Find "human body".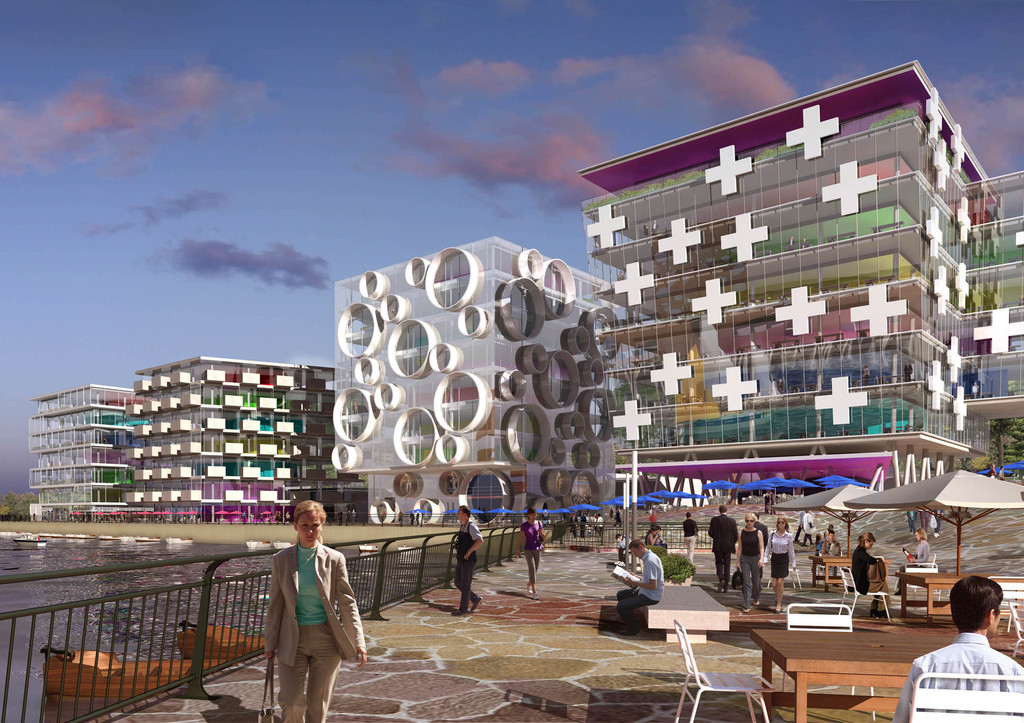
crop(895, 632, 1023, 722).
